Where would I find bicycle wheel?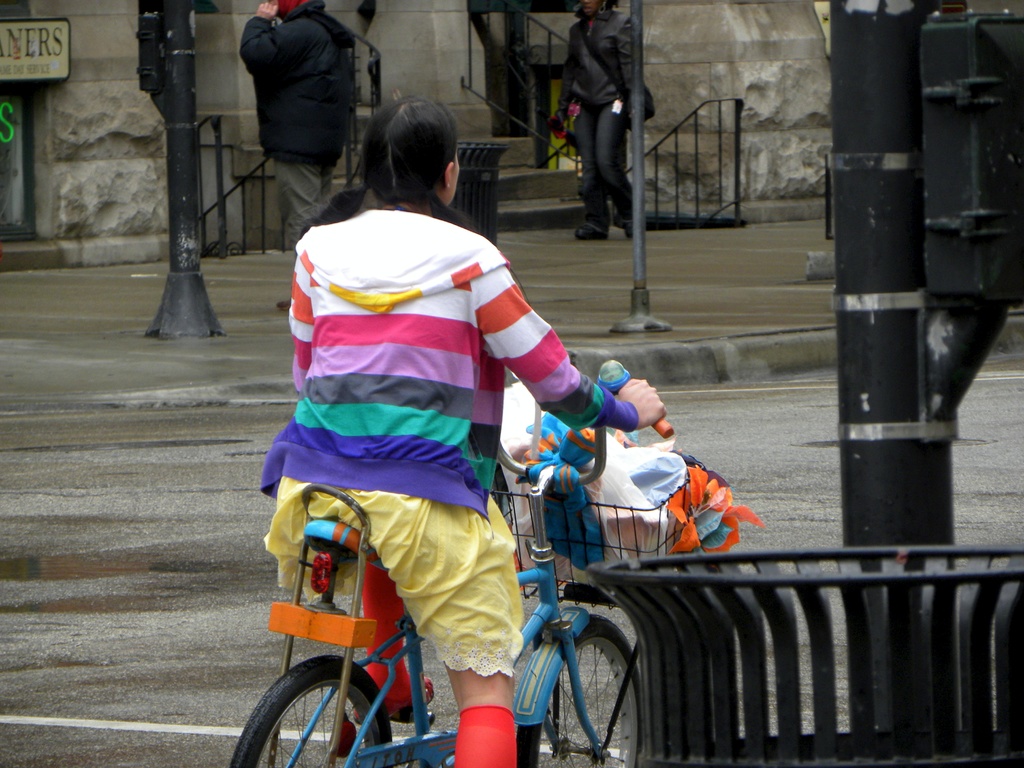
At rect(252, 652, 417, 767).
